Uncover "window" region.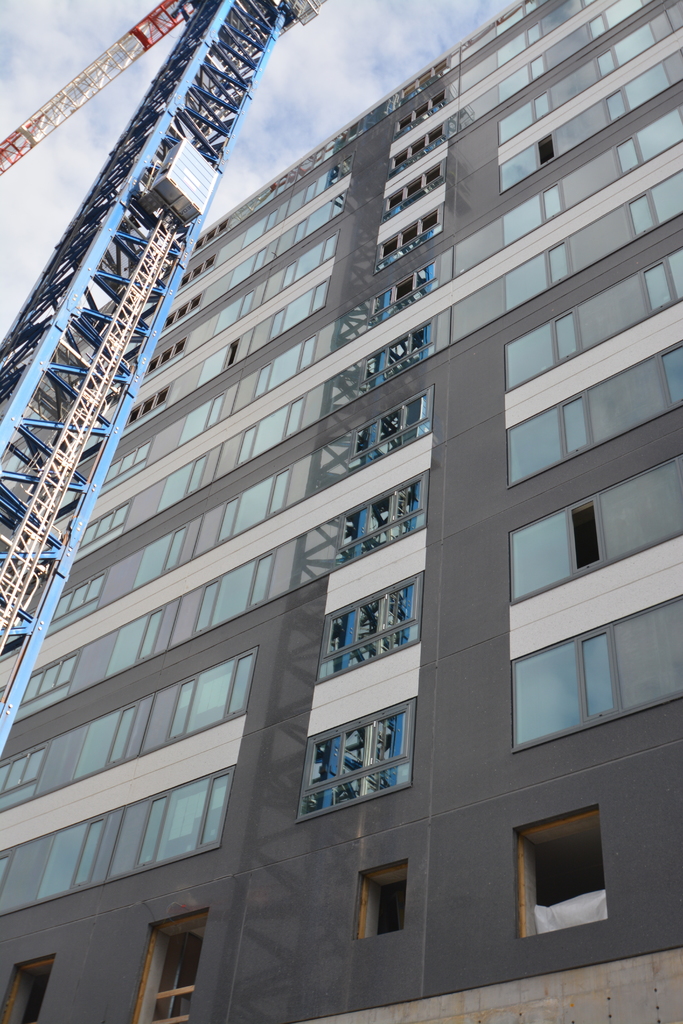
Uncovered: (x1=639, y1=241, x2=682, y2=319).
